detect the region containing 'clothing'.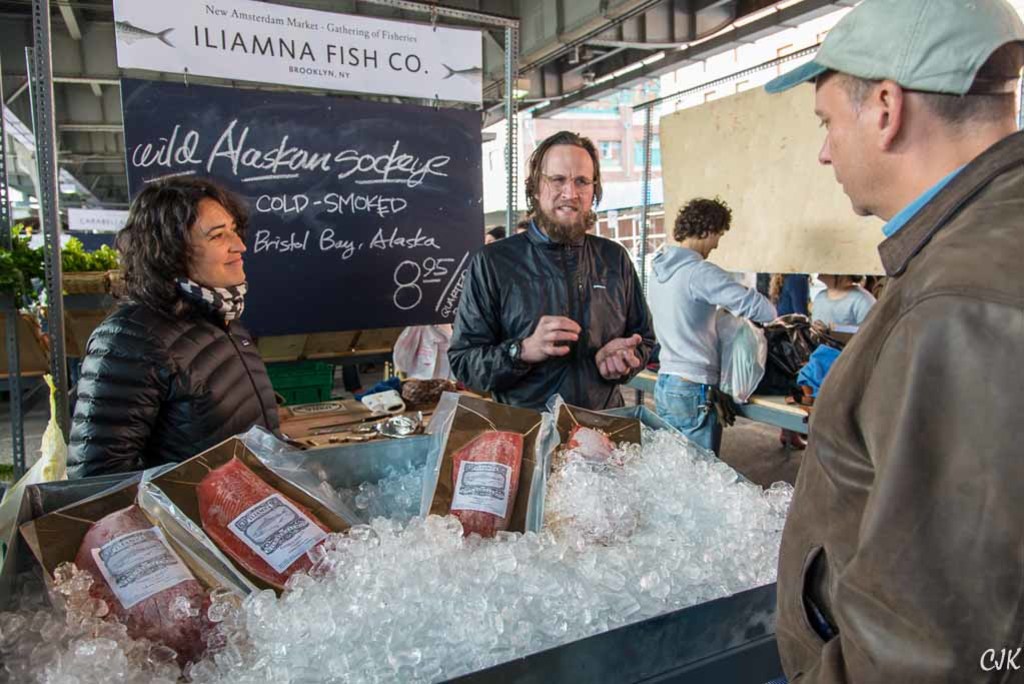
bbox=[392, 320, 456, 410].
